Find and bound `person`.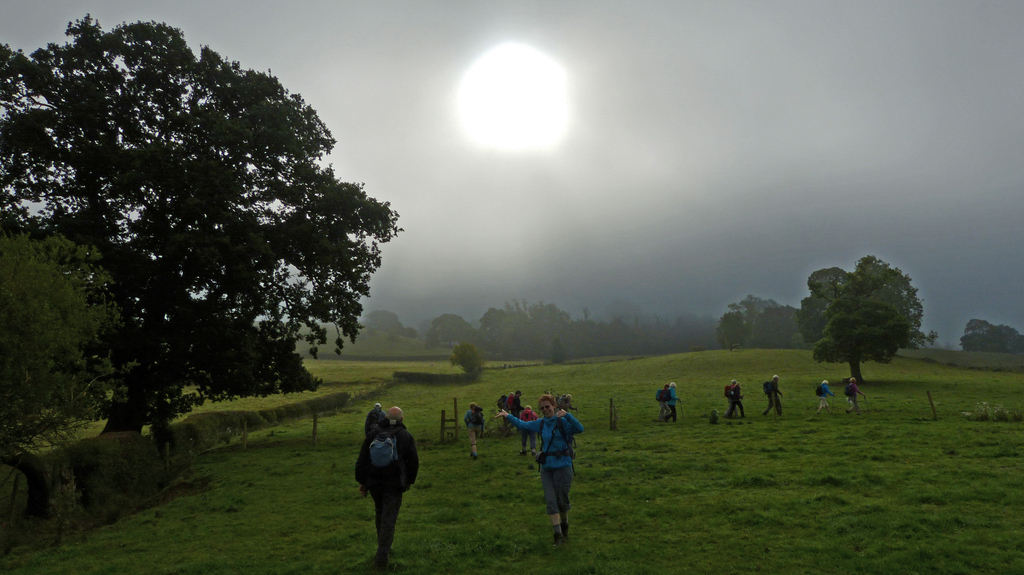
Bound: region(727, 373, 744, 419).
